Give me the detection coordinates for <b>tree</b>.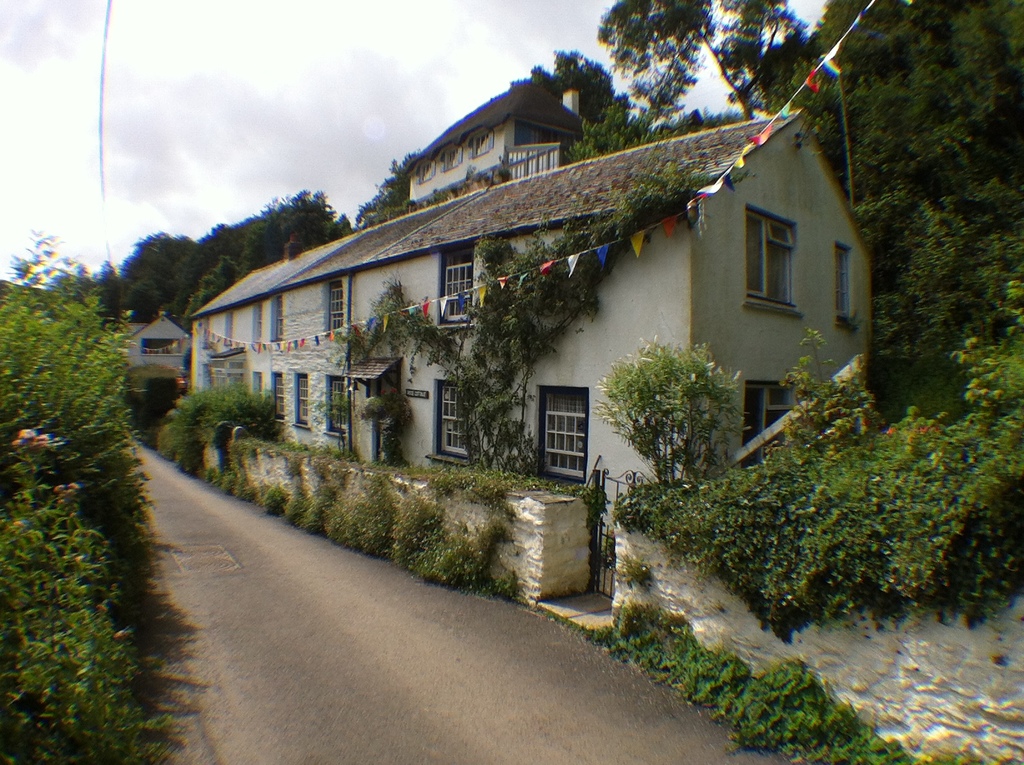
bbox=[616, 319, 770, 489].
